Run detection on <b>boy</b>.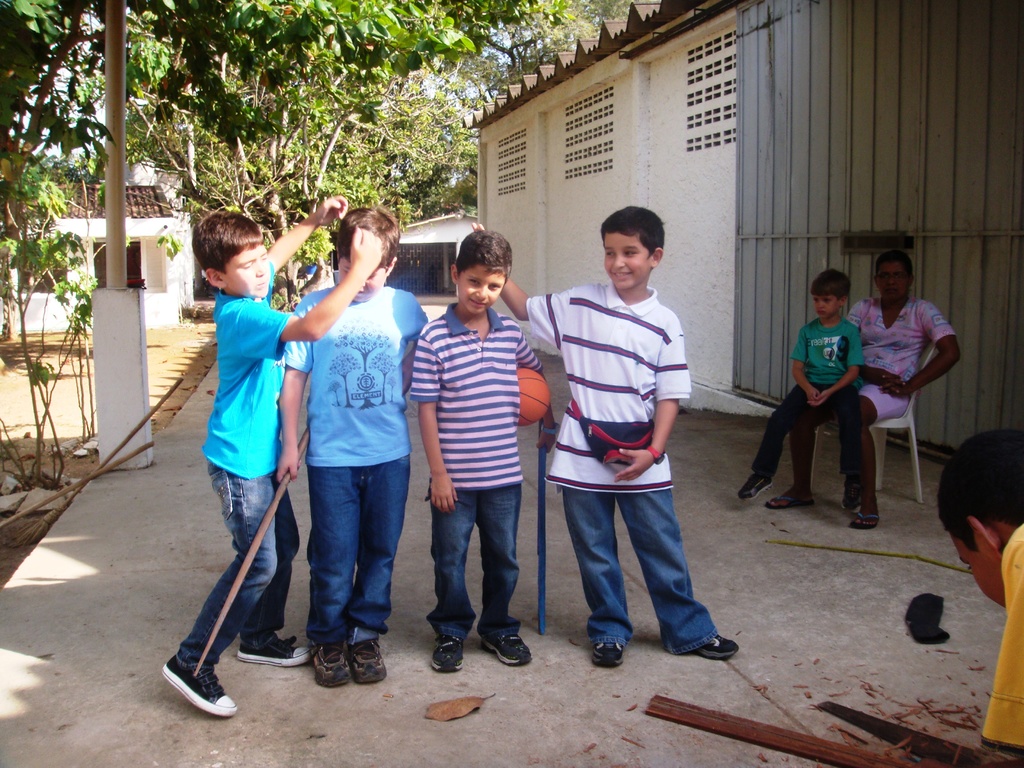
Result: 410:227:561:674.
